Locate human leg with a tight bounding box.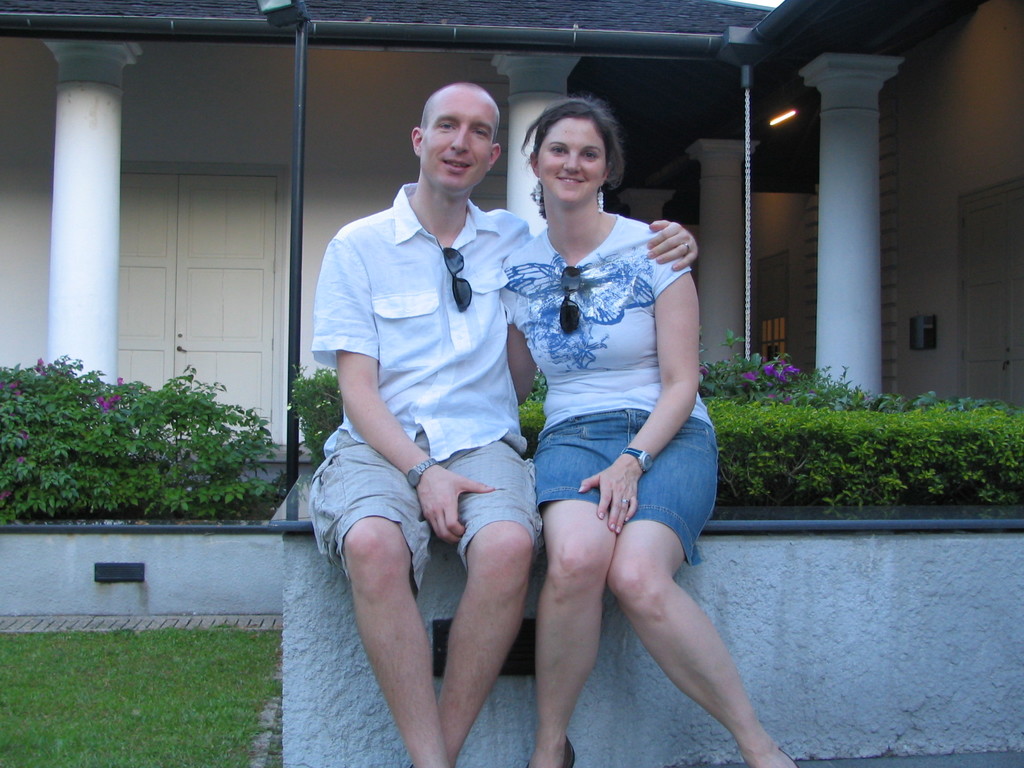
<bbox>534, 500, 616, 765</bbox>.
